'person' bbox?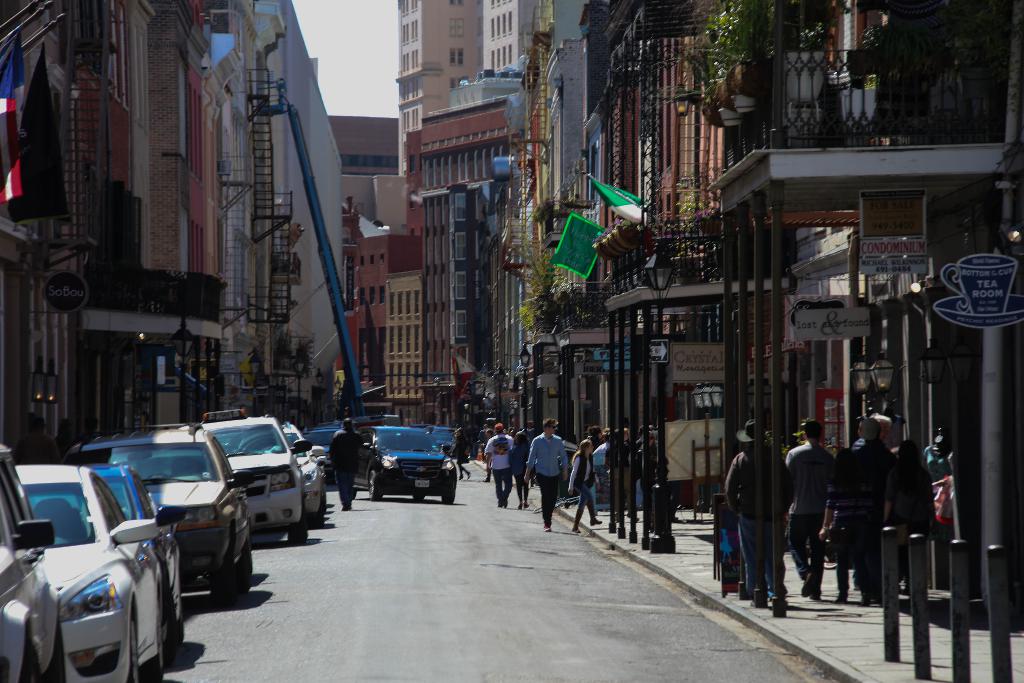
<region>523, 419, 570, 532</region>
